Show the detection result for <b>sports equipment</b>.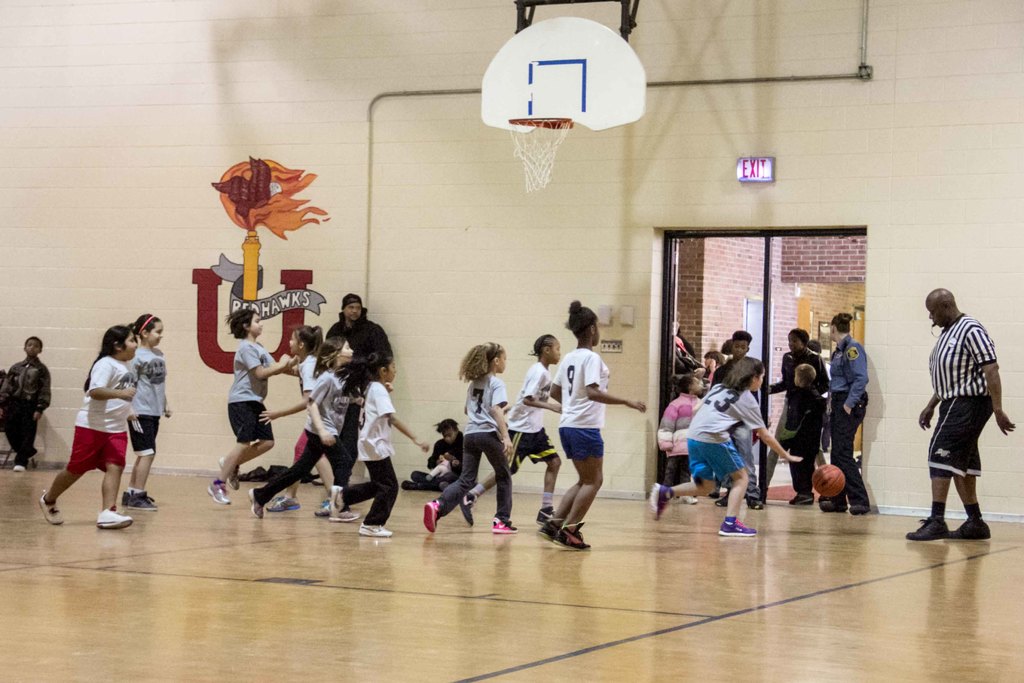
bbox(422, 498, 438, 532).
